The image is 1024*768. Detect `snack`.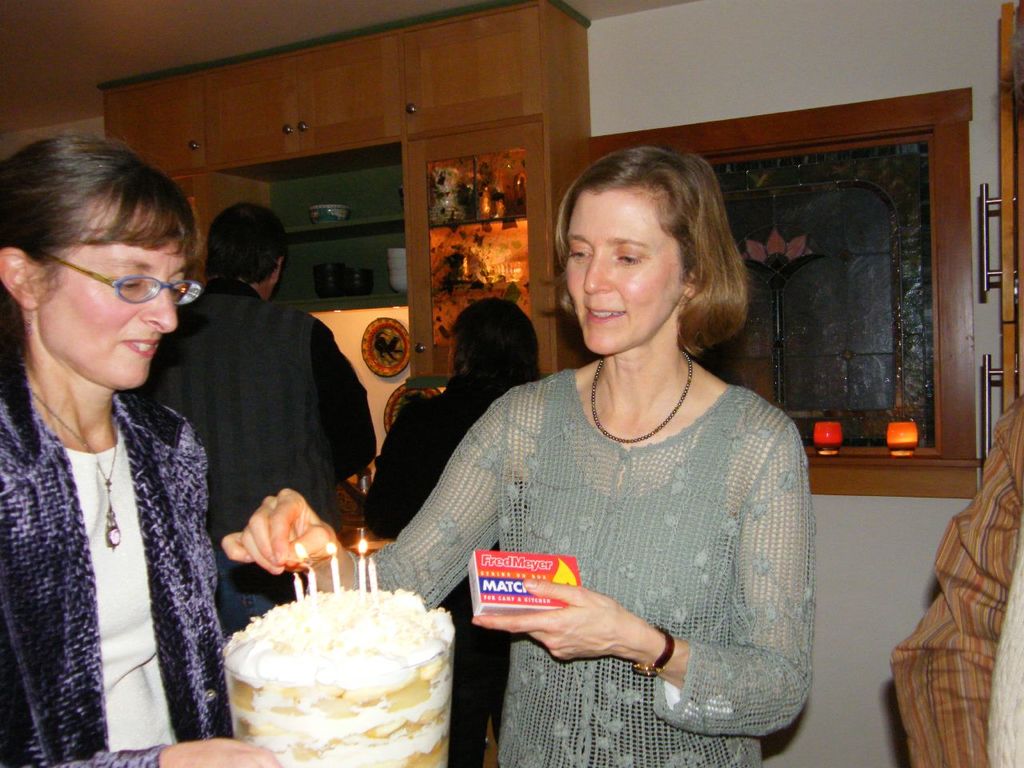
Detection: bbox=(220, 582, 450, 767).
